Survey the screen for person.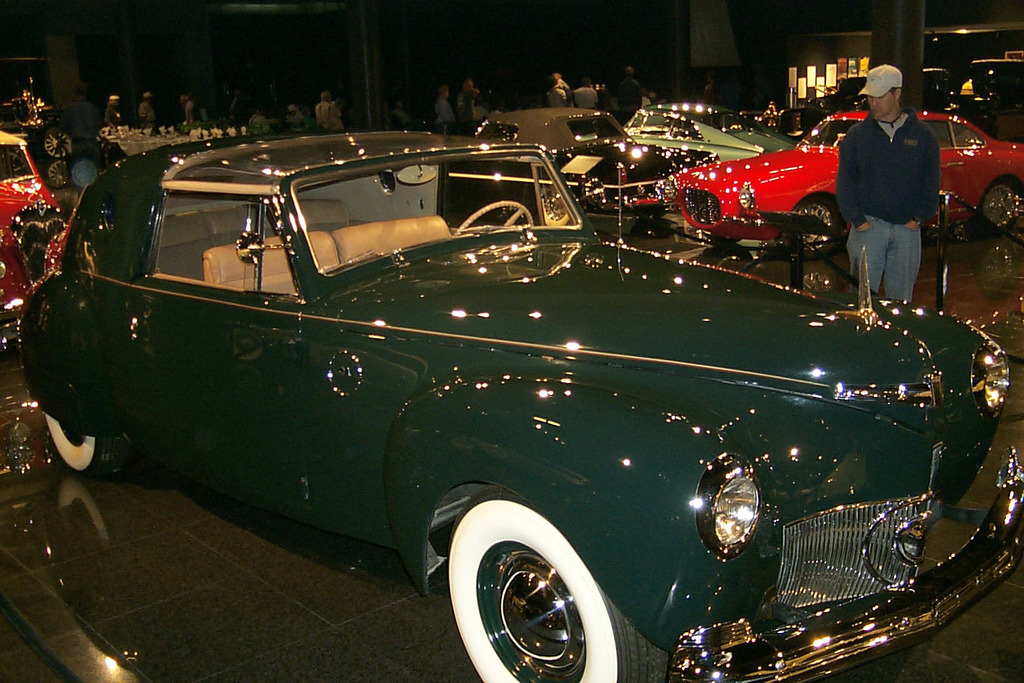
Survey found: {"x1": 137, "y1": 91, "x2": 153, "y2": 128}.
